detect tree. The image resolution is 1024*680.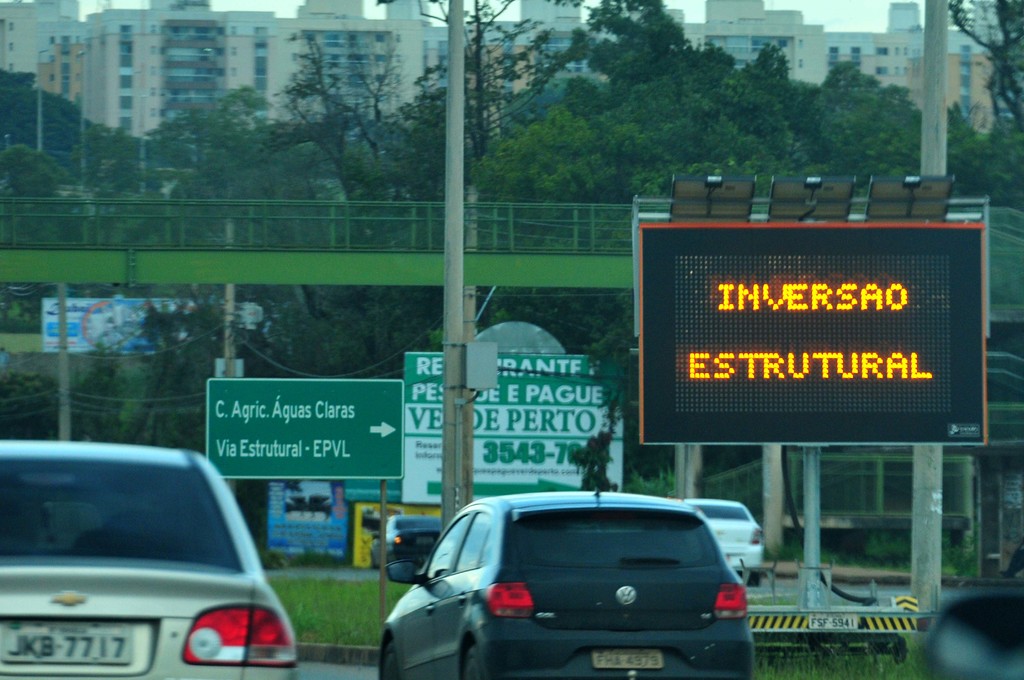
406/0/582/183.
